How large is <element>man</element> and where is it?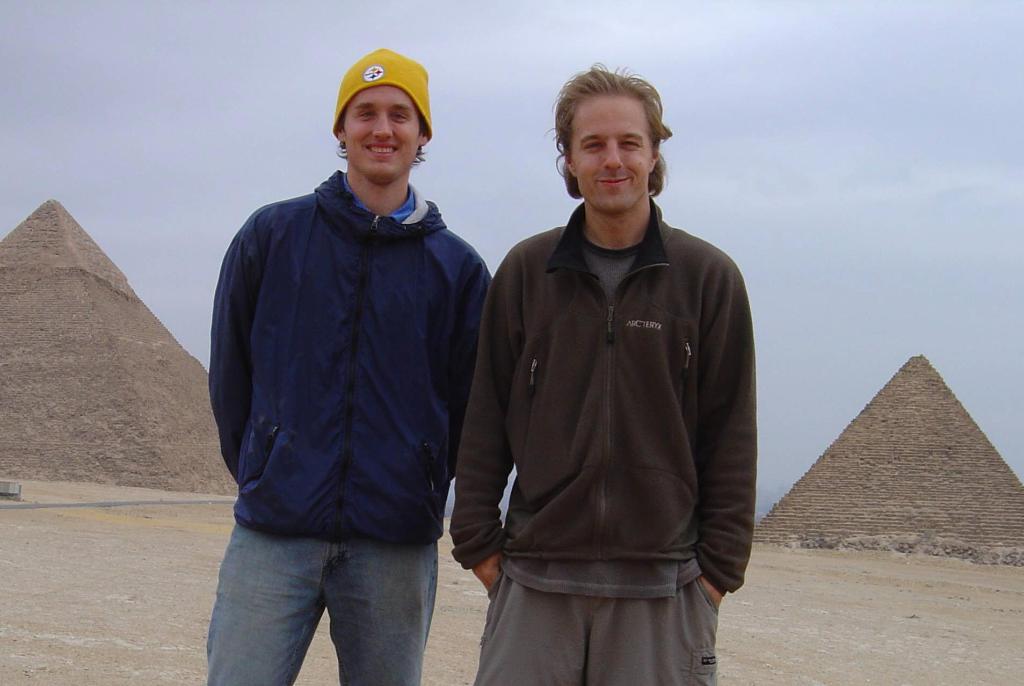
Bounding box: box(449, 58, 757, 685).
